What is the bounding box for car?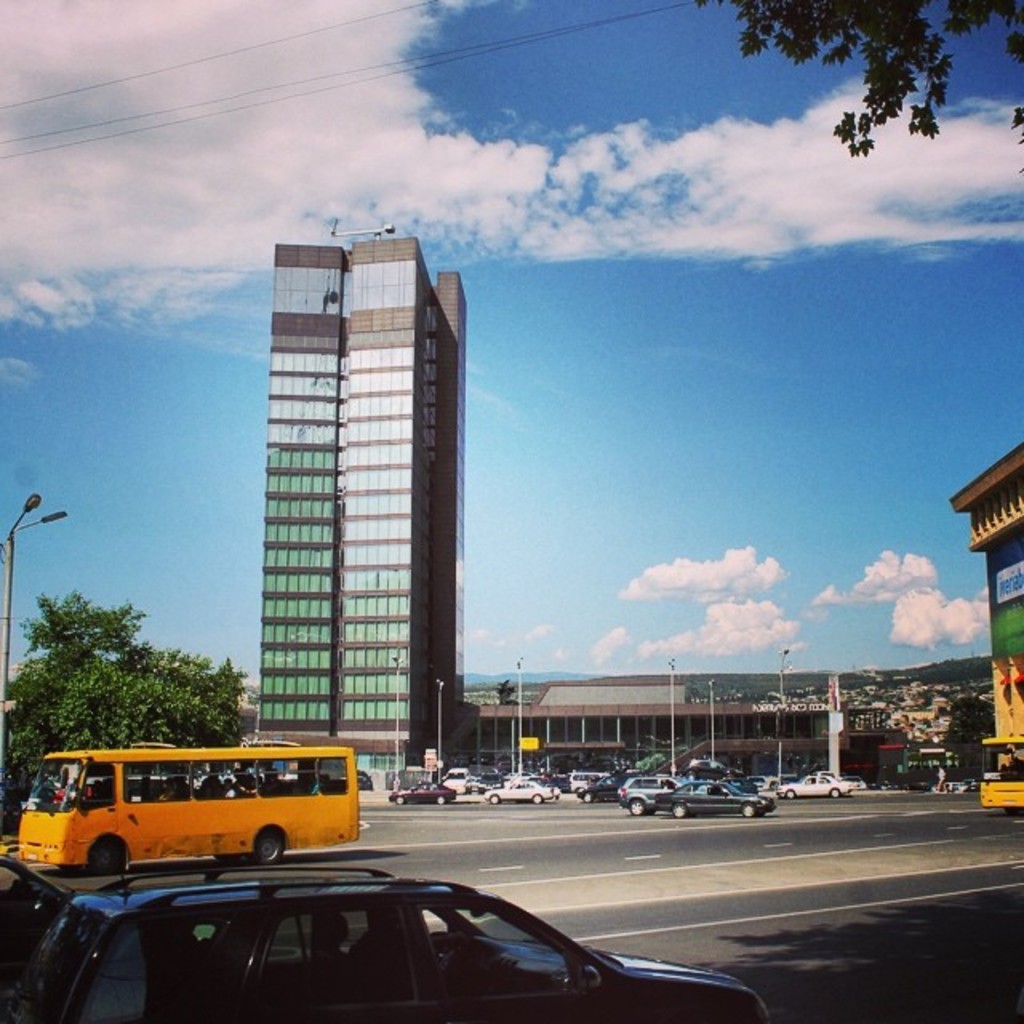
390:782:453:798.
